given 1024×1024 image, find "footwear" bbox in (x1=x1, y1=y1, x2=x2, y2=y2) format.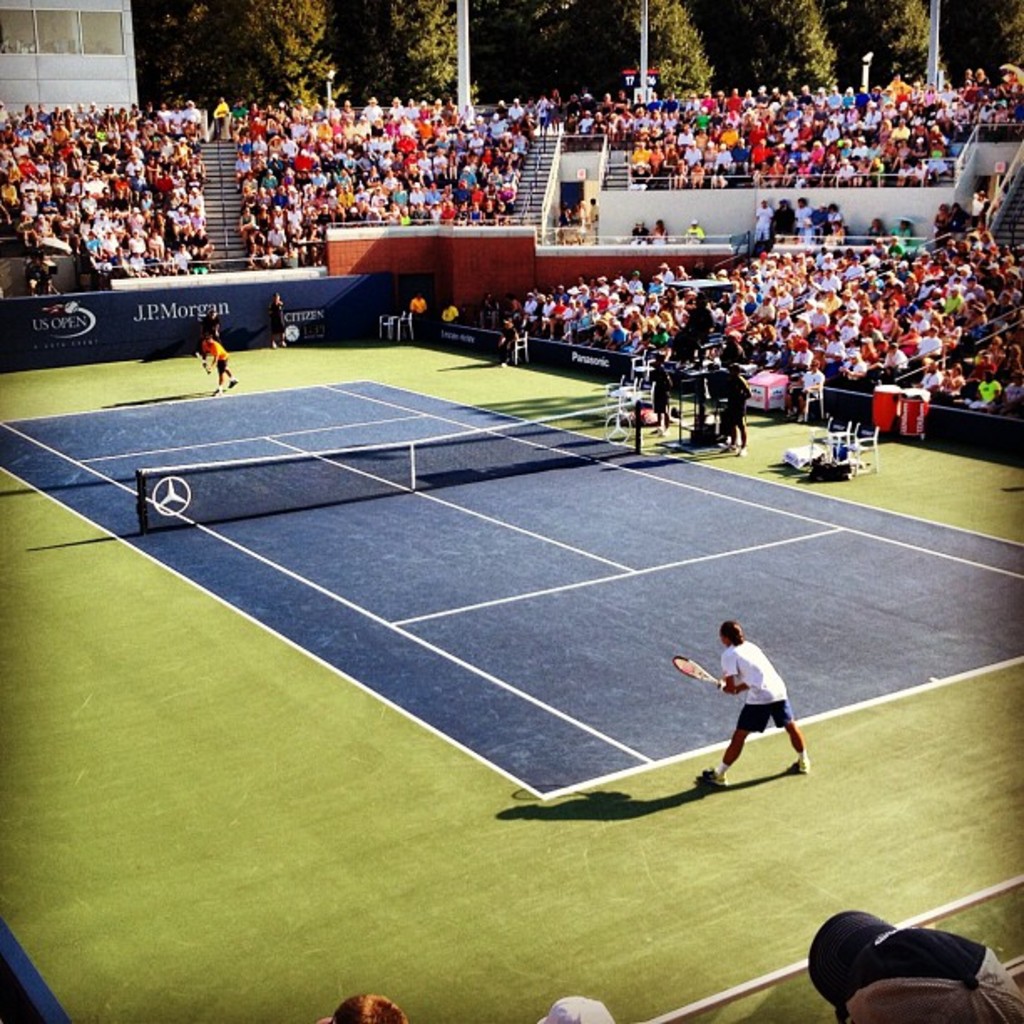
(x1=216, y1=385, x2=221, y2=395).
